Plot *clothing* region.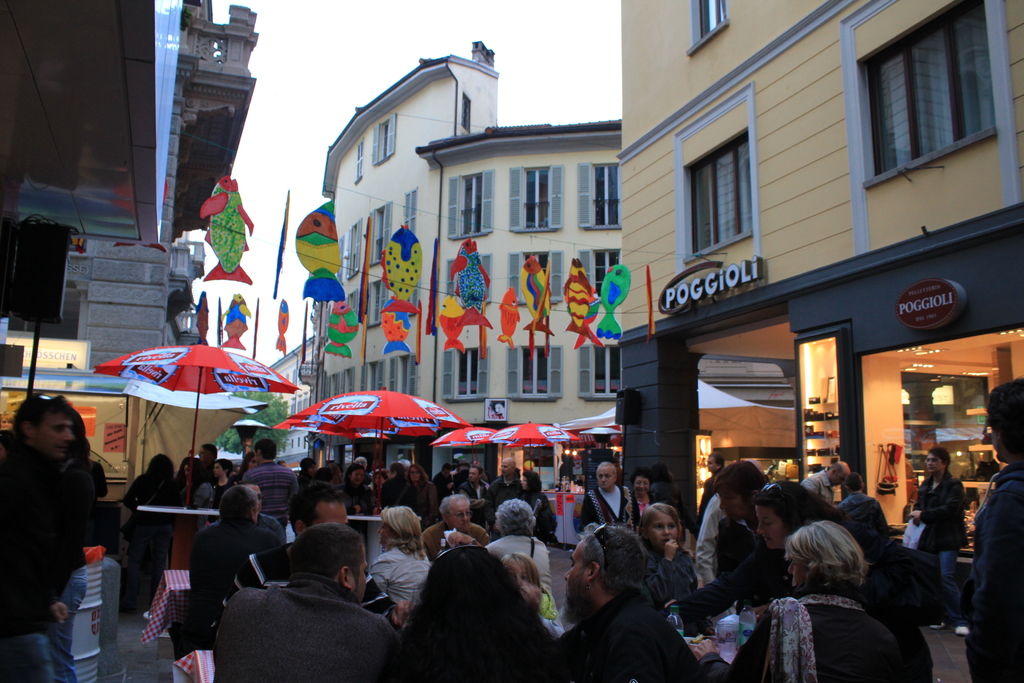
Plotted at (947,463,1023,682).
